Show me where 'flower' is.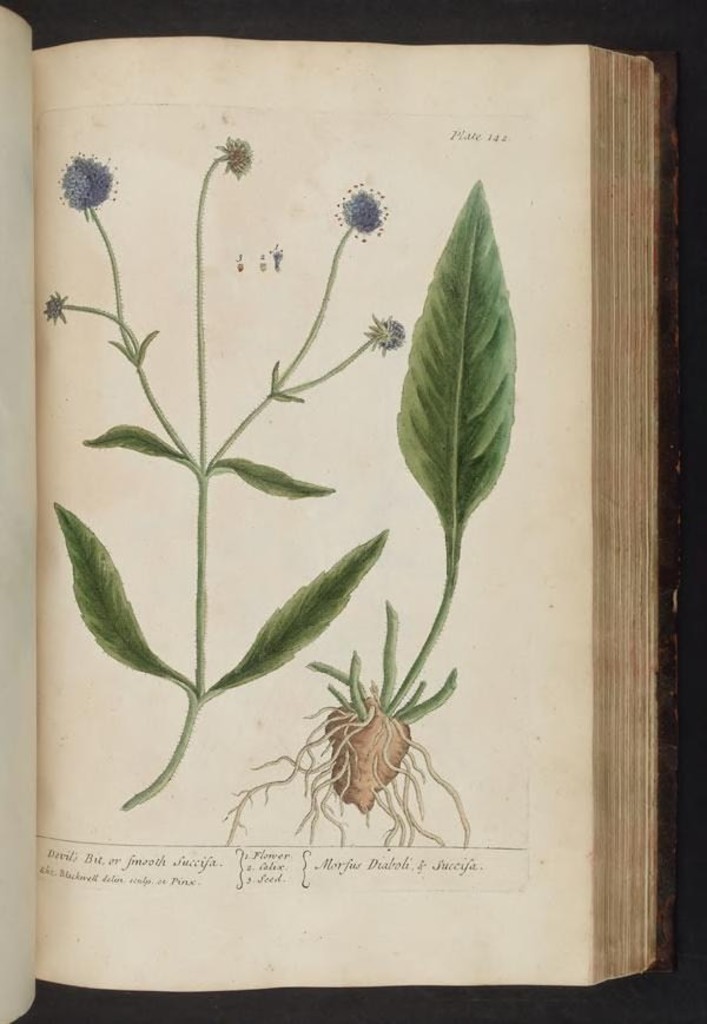
'flower' is at (46,289,67,323).
